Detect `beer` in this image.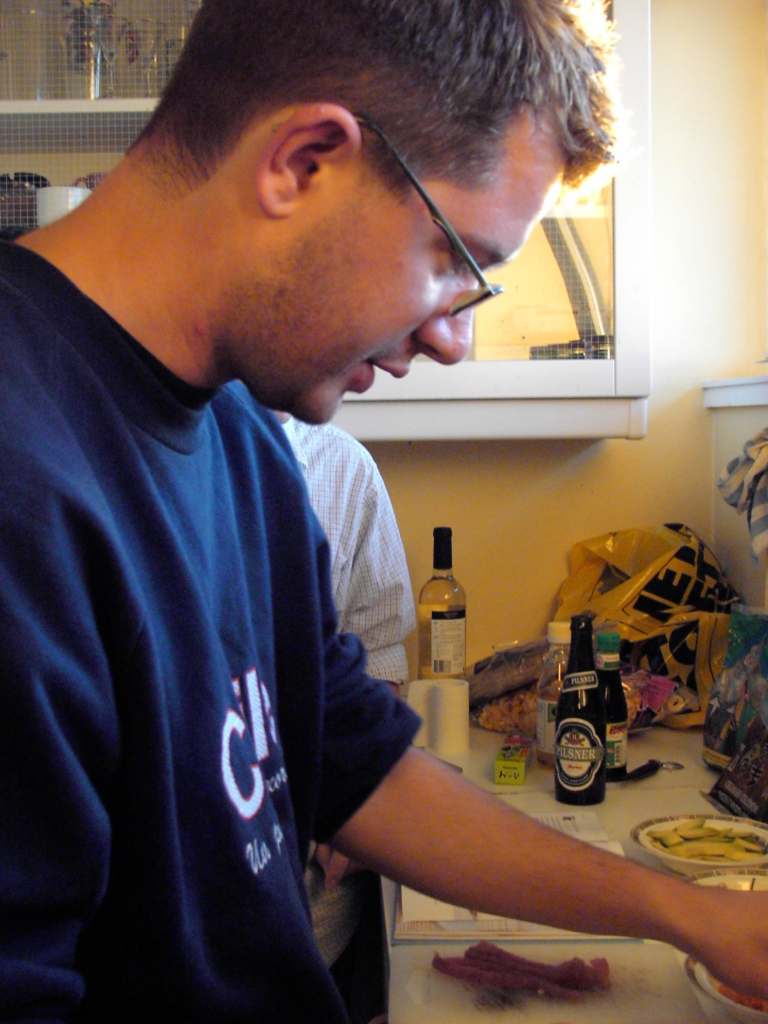
Detection: detection(425, 526, 479, 670).
